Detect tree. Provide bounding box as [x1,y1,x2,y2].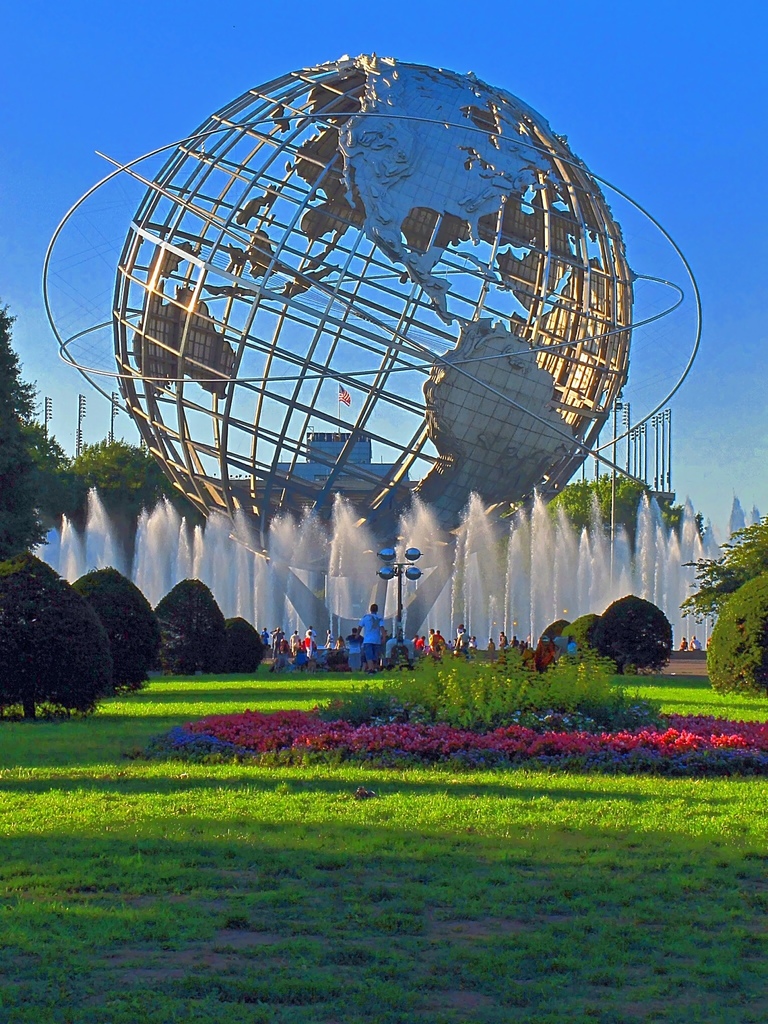
[64,561,164,694].
